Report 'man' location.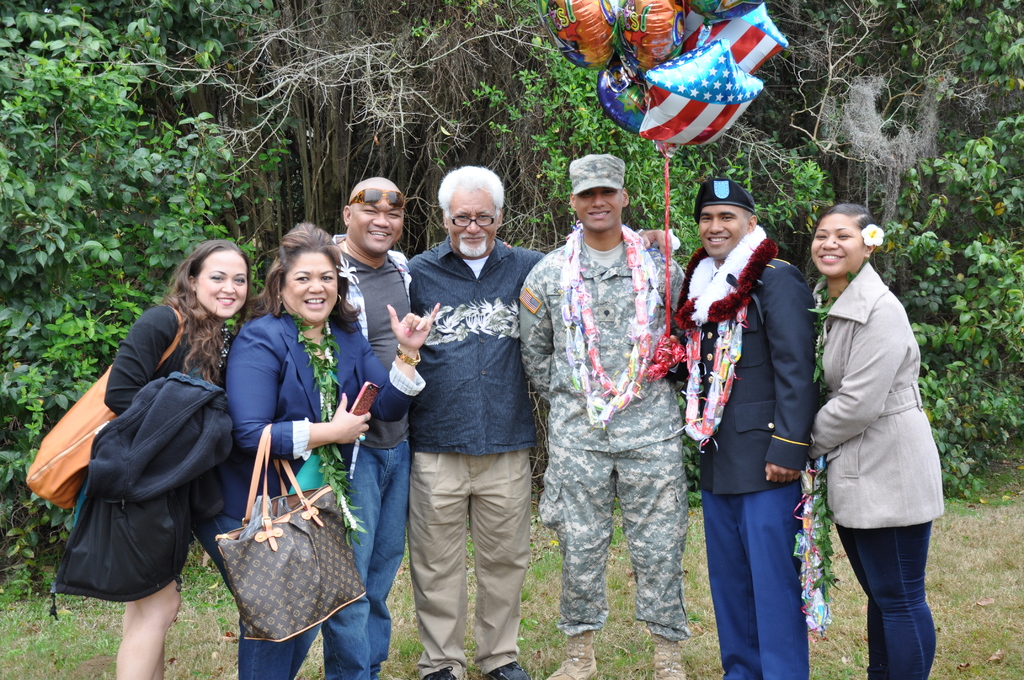
Report: (left=516, top=152, right=689, bottom=676).
